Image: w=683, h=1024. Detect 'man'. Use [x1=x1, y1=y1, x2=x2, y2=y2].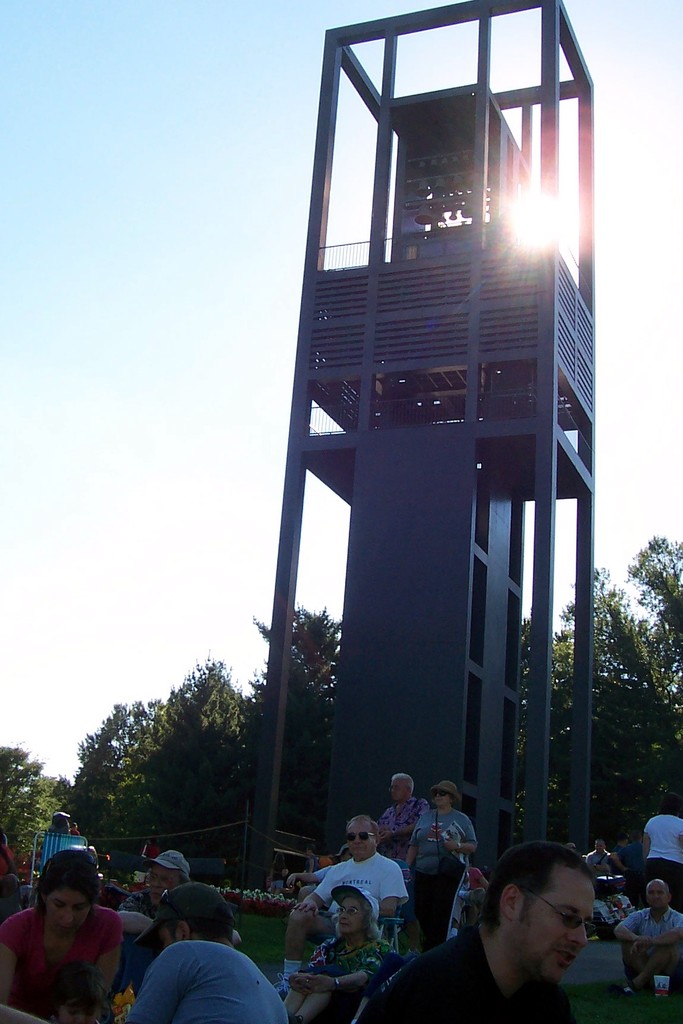
[x1=272, y1=798, x2=411, y2=996].
